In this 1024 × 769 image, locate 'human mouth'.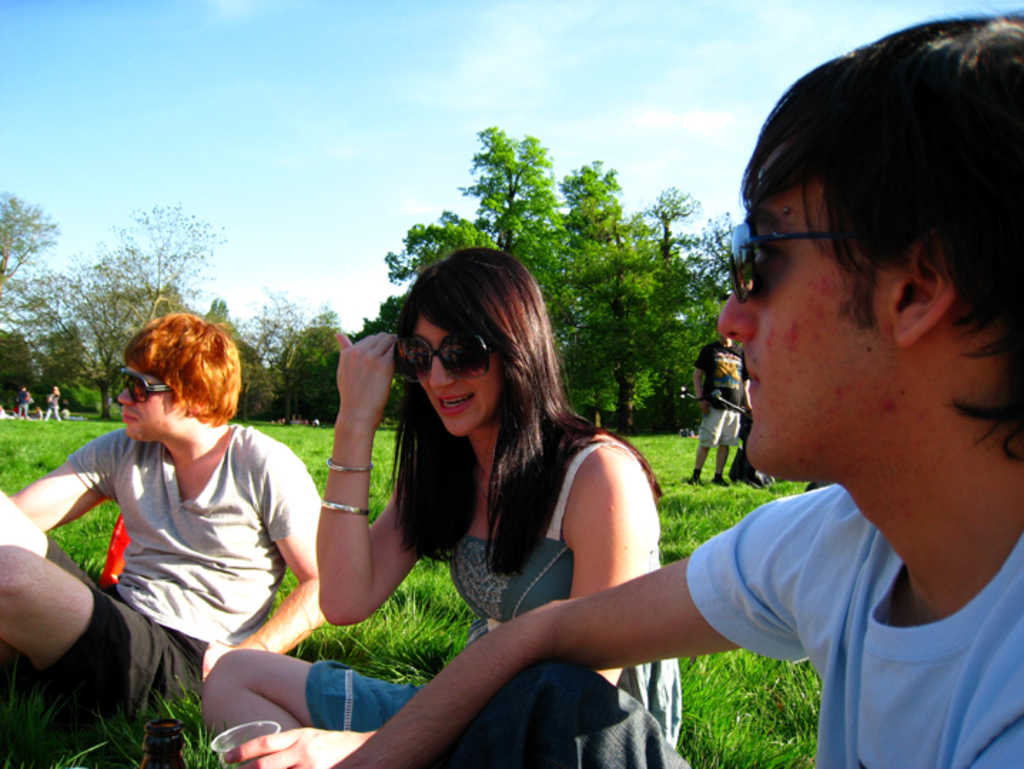
Bounding box: BBox(428, 388, 478, 421).
